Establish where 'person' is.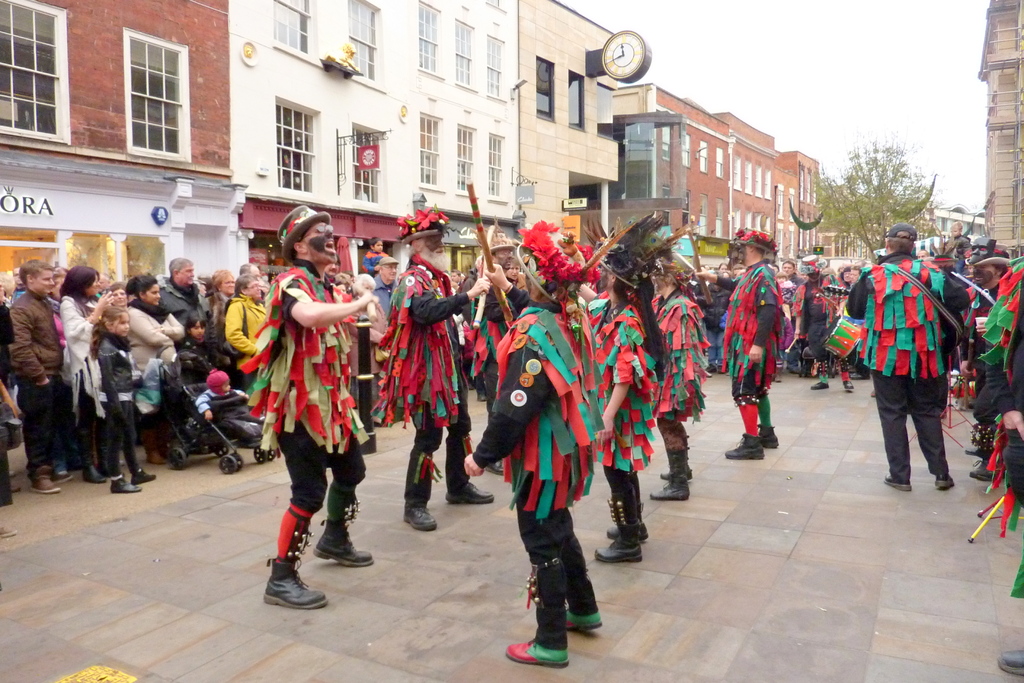
Established at 846:225:955:491.
